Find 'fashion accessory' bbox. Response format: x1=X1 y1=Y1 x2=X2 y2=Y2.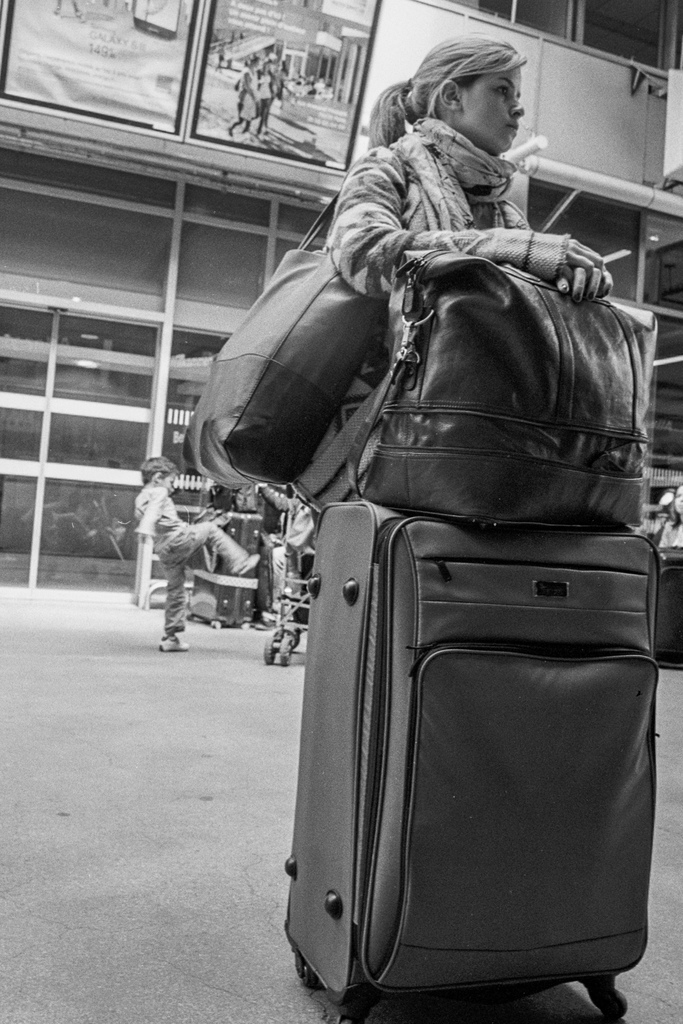
x1=389 y1=115 x2=534 y2=264.
